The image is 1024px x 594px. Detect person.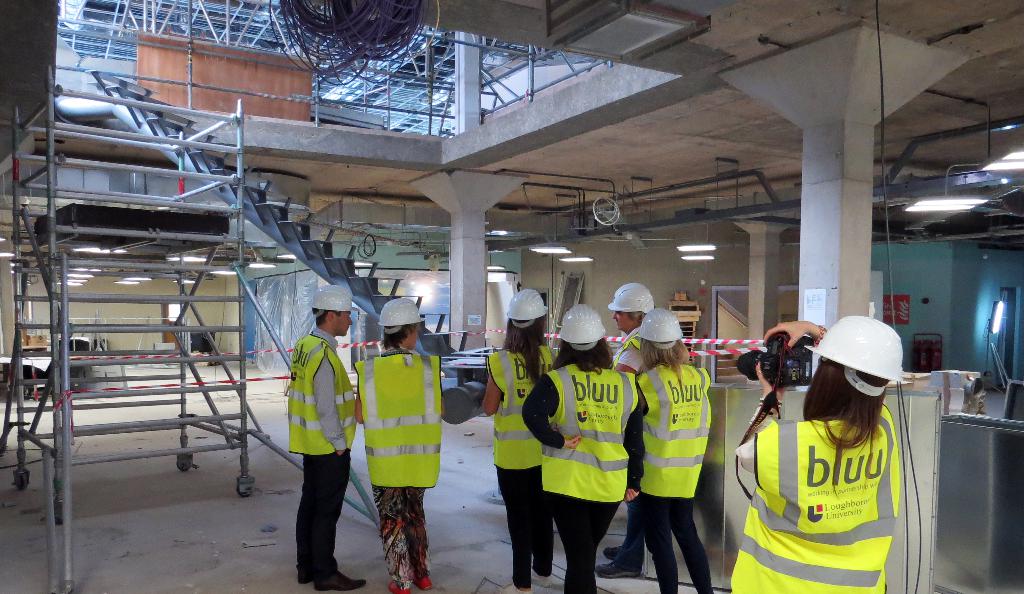
Detection: <region>524, 299, 643, 575</region>.
